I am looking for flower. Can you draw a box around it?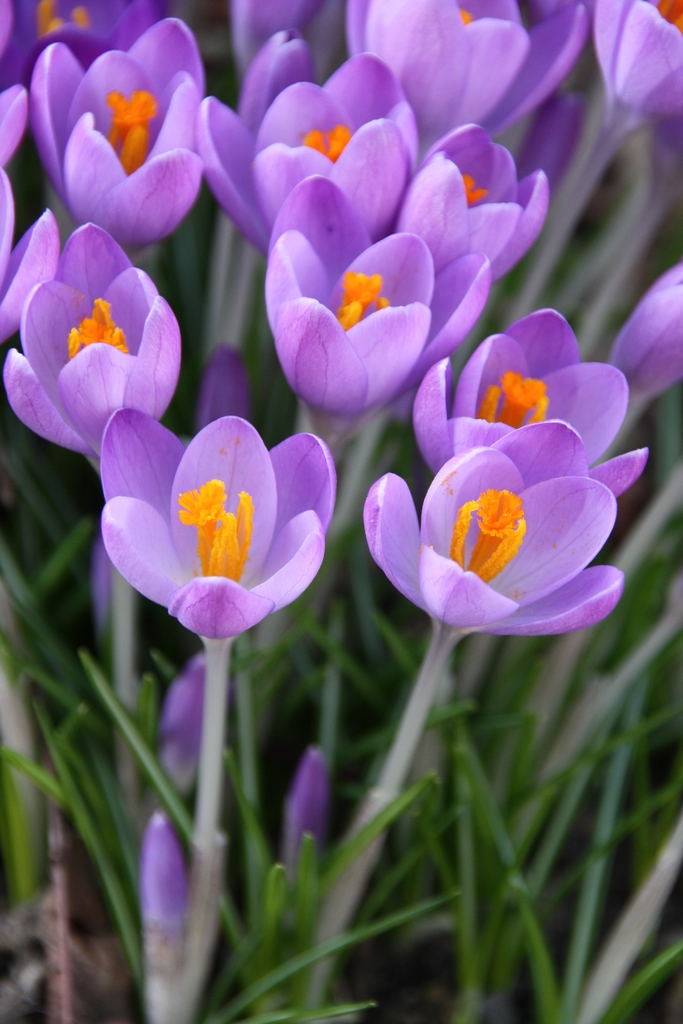
Sure, the bounding box is <bbox>395, 120, 551, 278</bbox>.
